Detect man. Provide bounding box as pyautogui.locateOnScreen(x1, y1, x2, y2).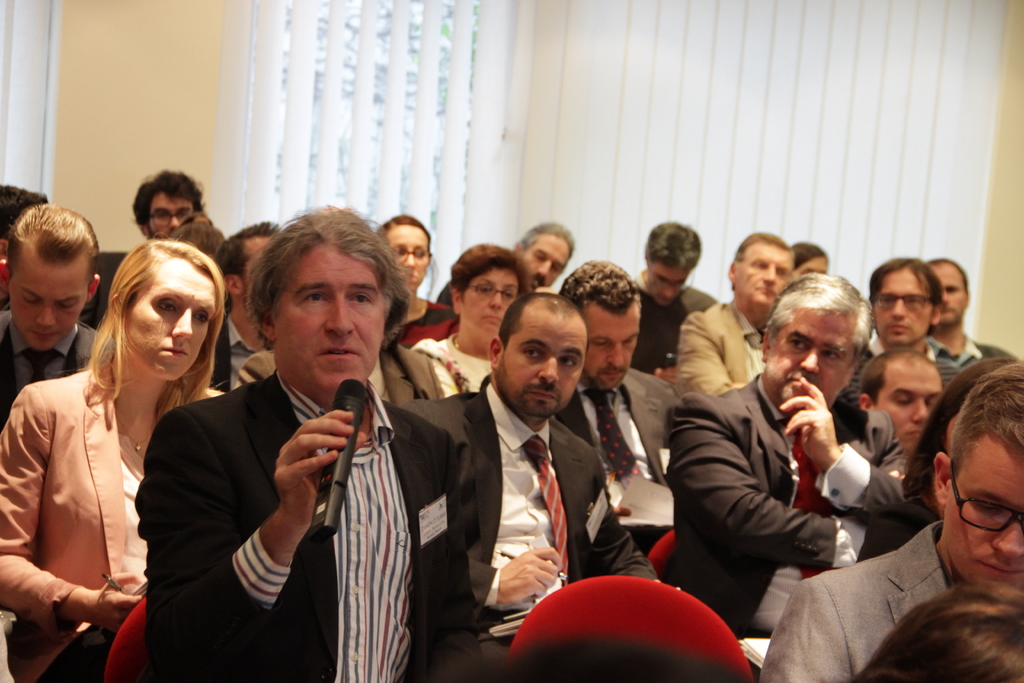
pyautogui.locateOnScreen(854, 345, 948, 449).
